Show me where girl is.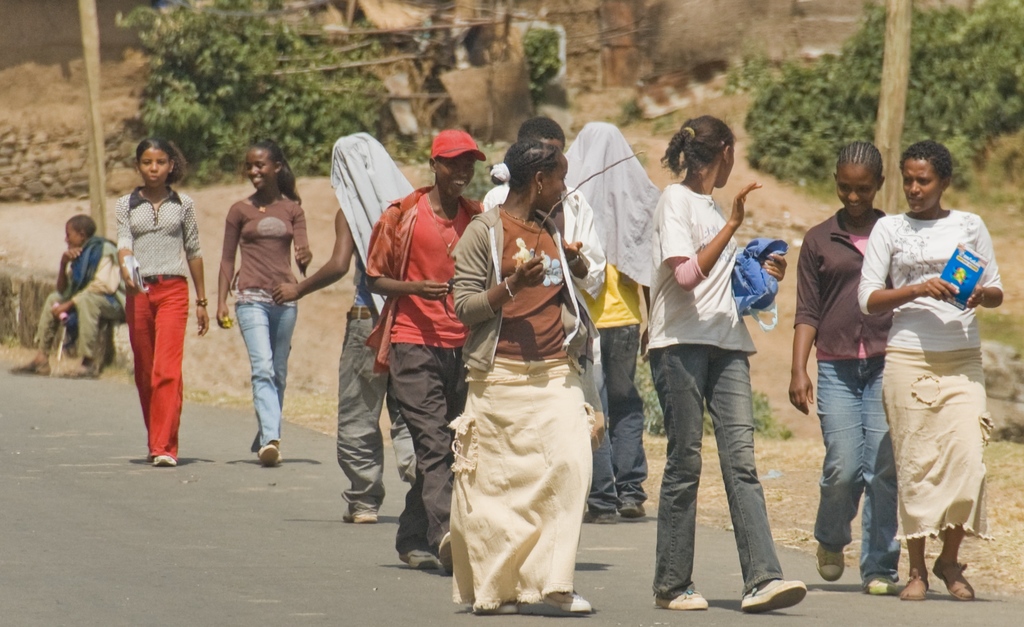
girl is at Rect(788, 143, 895, 598).
